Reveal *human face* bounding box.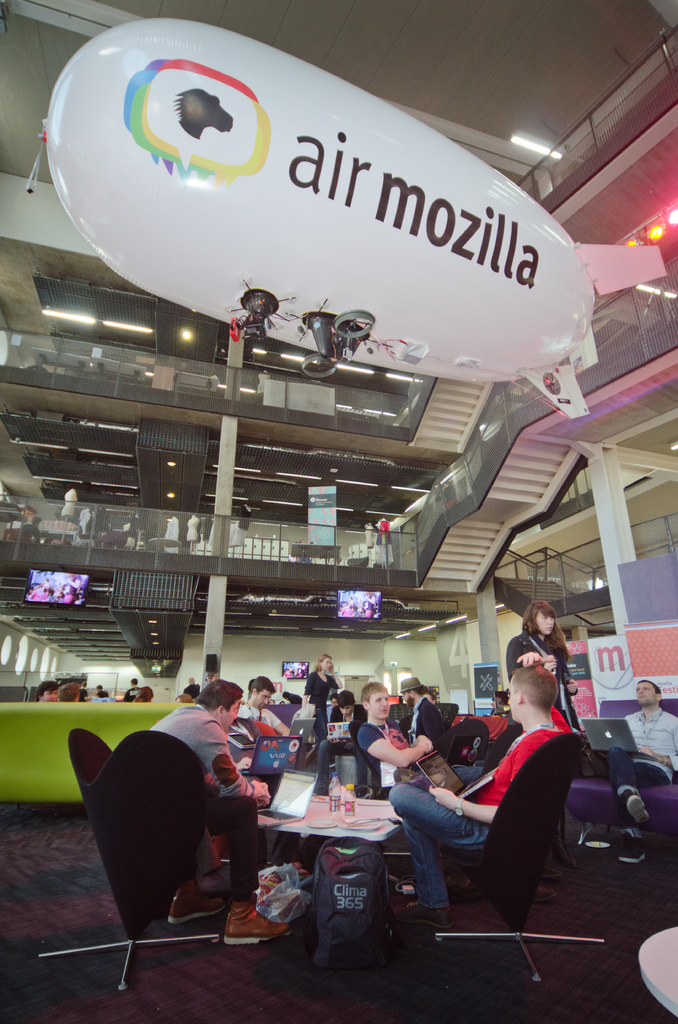
Revealed: [510, 682, 520, 722].
